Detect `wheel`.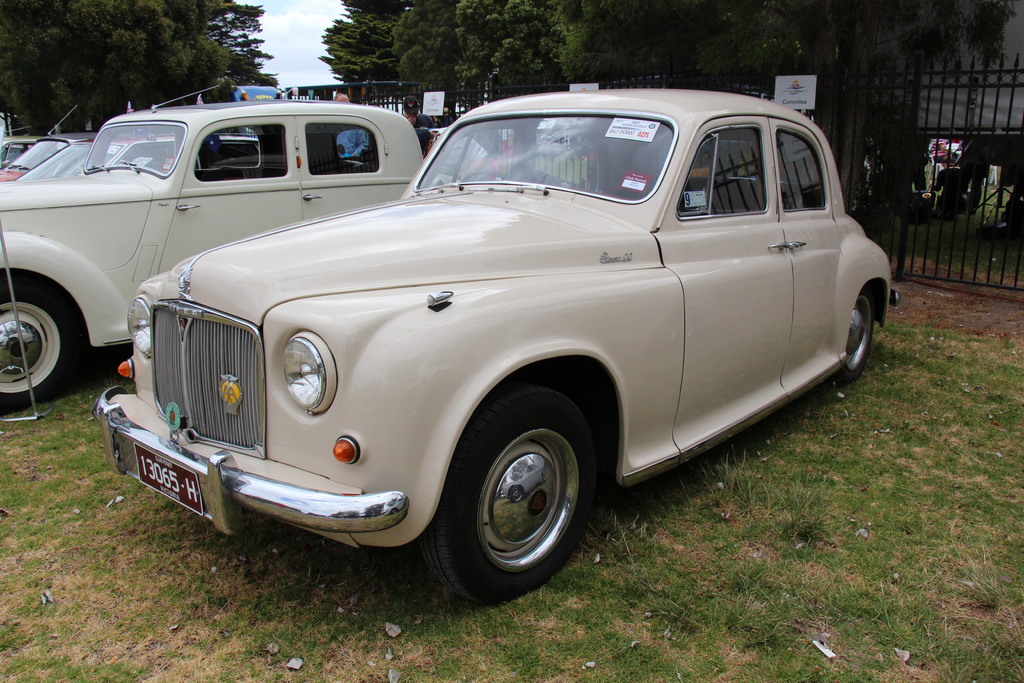
Detected at 0/268/90/409.
